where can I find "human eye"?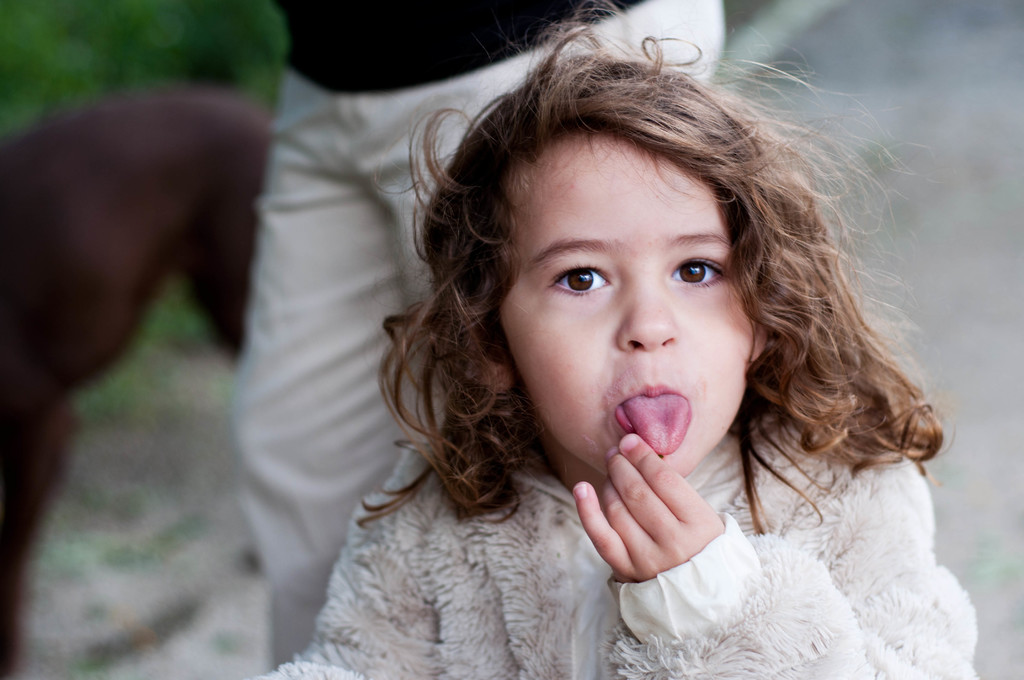
You can find it at bbox=[535, 252, 614, 308].
